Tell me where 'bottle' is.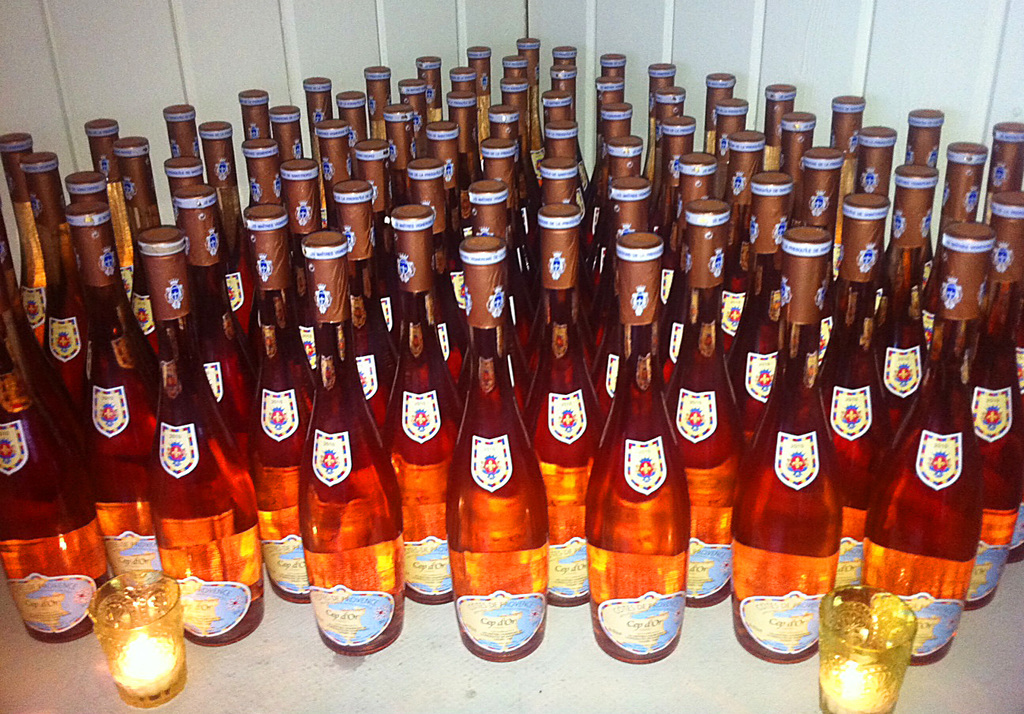
'bottle' is at [left=609, top=176, right=661, bottom=231].
